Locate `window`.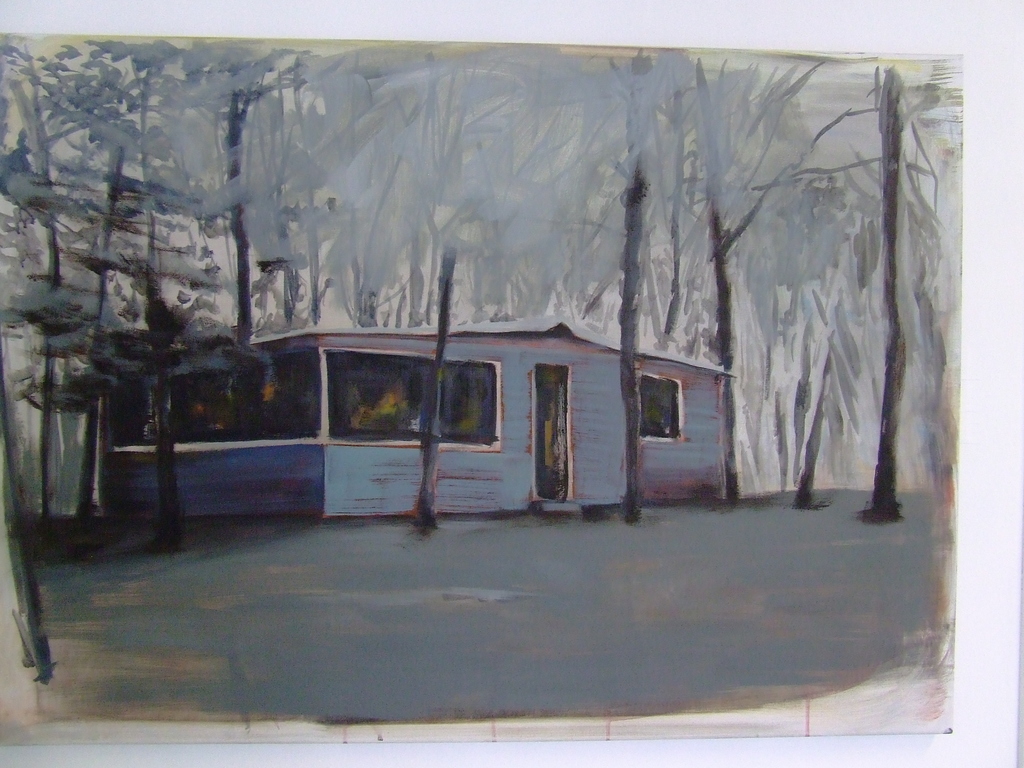
Bounding box: pyautogui.locateOnScreen(646, 377, 678, 436).
